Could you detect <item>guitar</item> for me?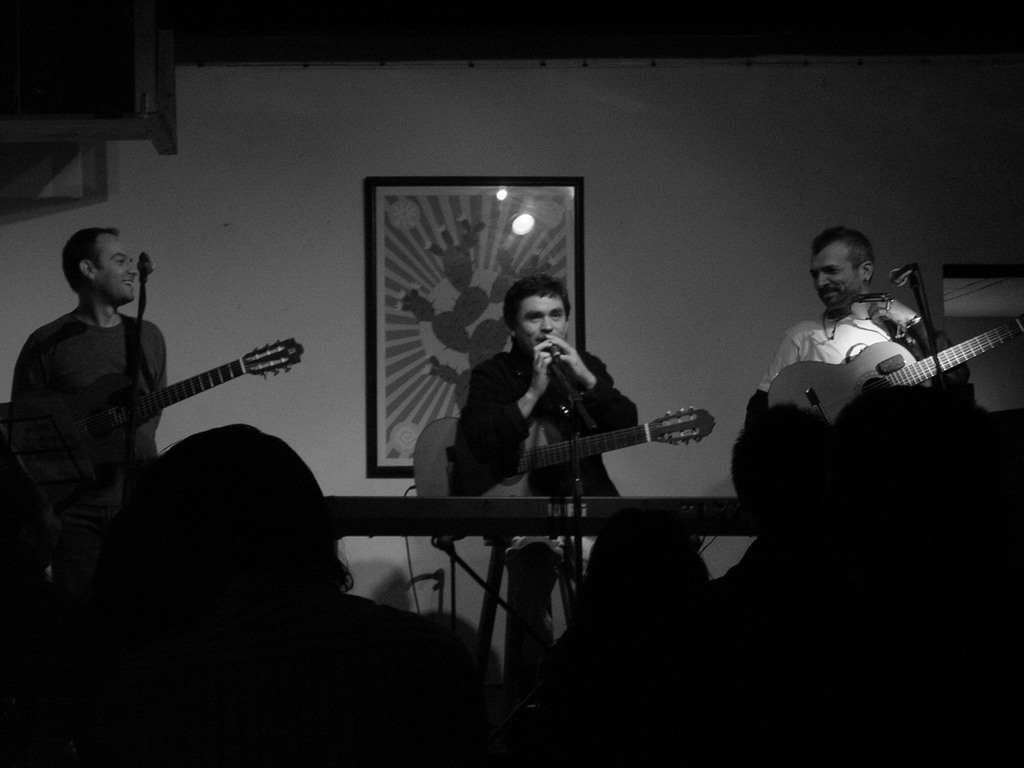
Detection result: bbox(28, 321, 301, 477).
